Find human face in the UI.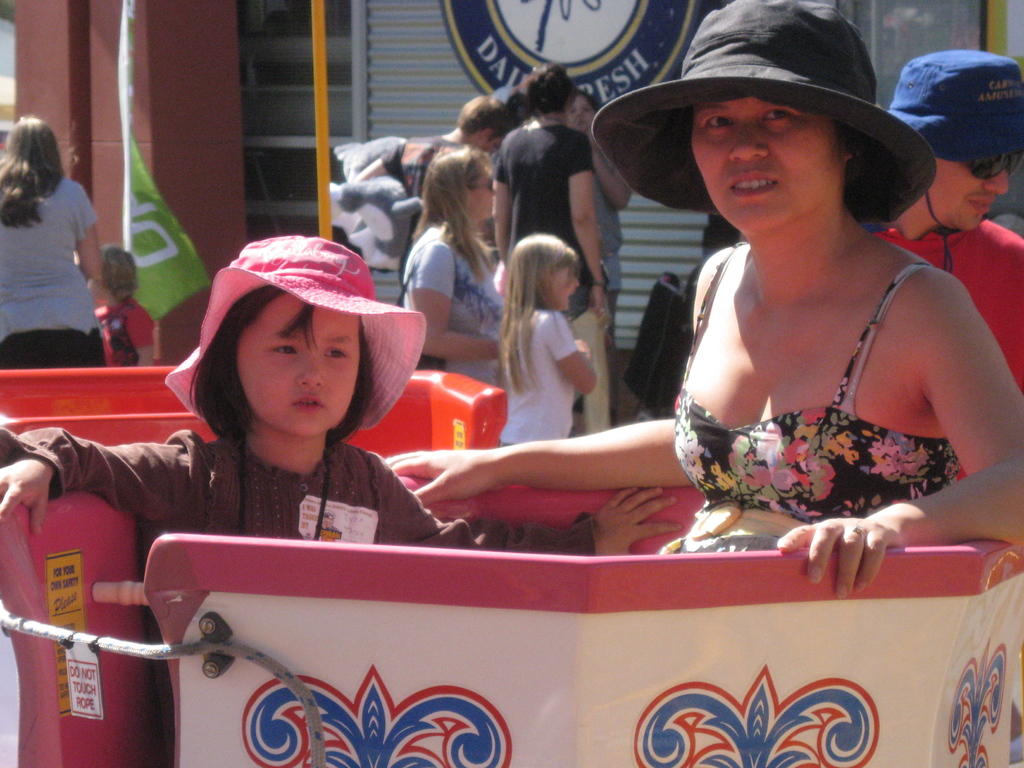
UI element at {"x1": 548, "y1": 259, "x2": 582, "y2": 314}.
